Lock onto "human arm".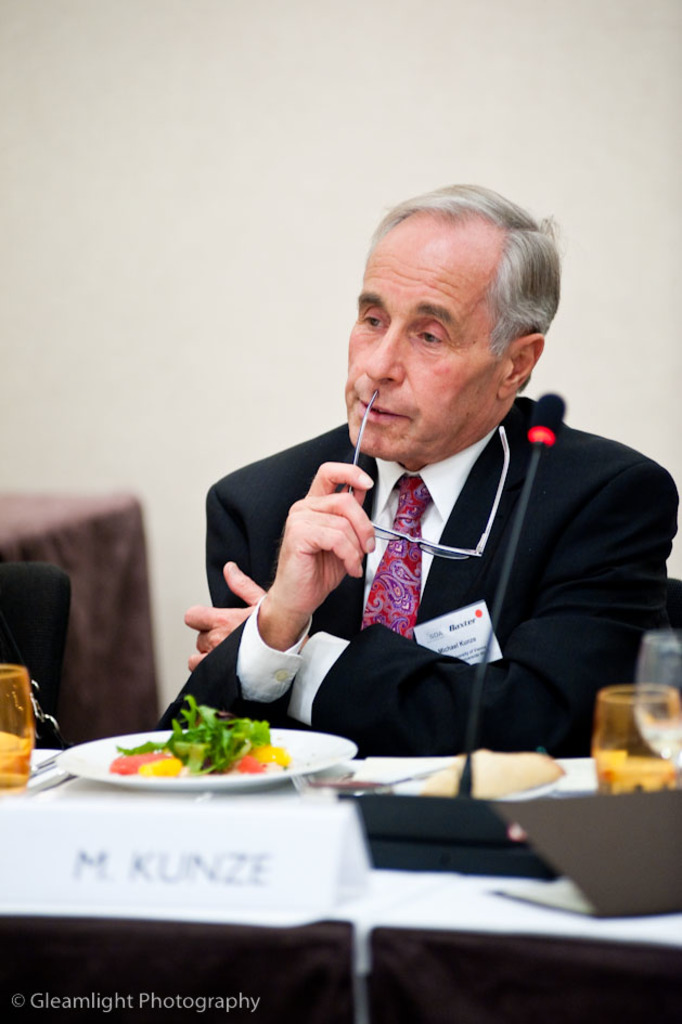
Locked: (x1=170, y1=462, x2=672, y2=751).
